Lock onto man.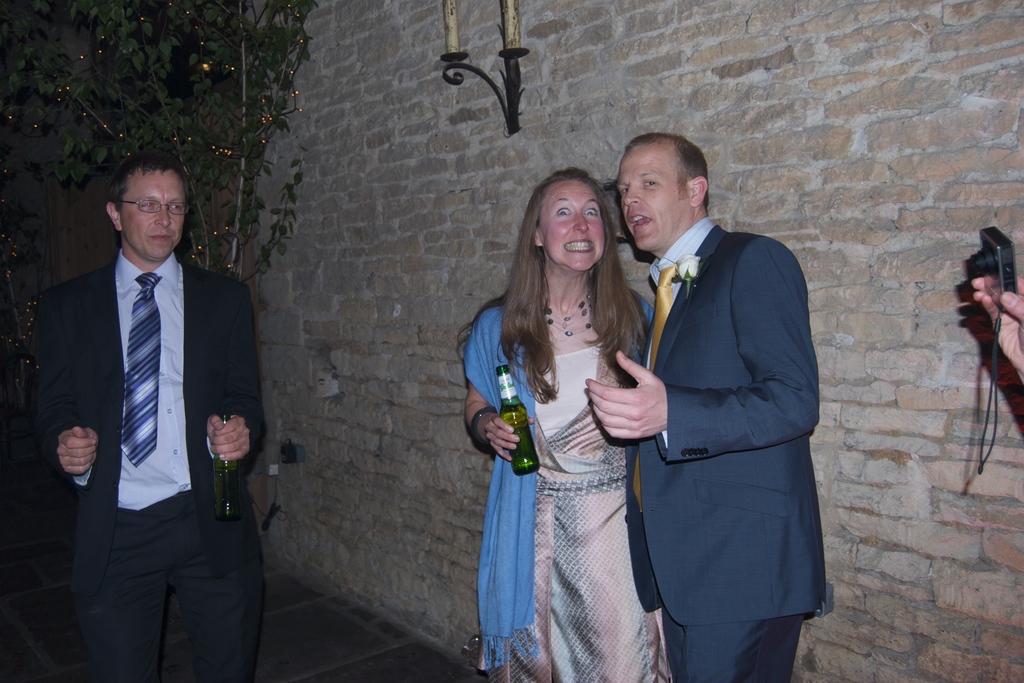
Locked: 584 132 829 682.
